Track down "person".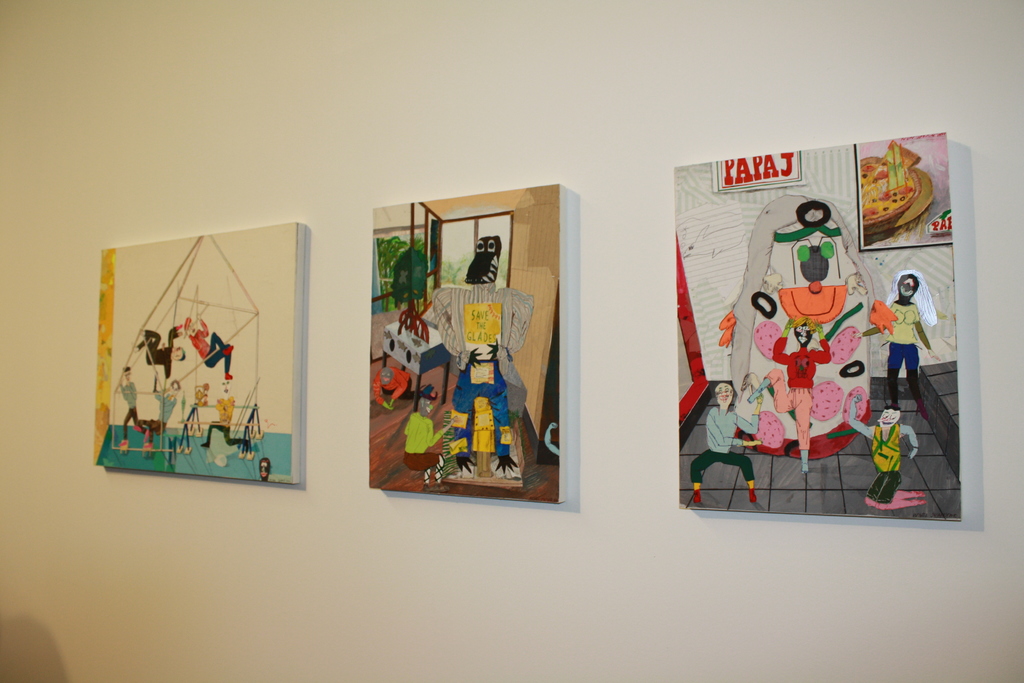
Tracked to pyautogui.locateOnScreen(118, 365, 150, 449).
